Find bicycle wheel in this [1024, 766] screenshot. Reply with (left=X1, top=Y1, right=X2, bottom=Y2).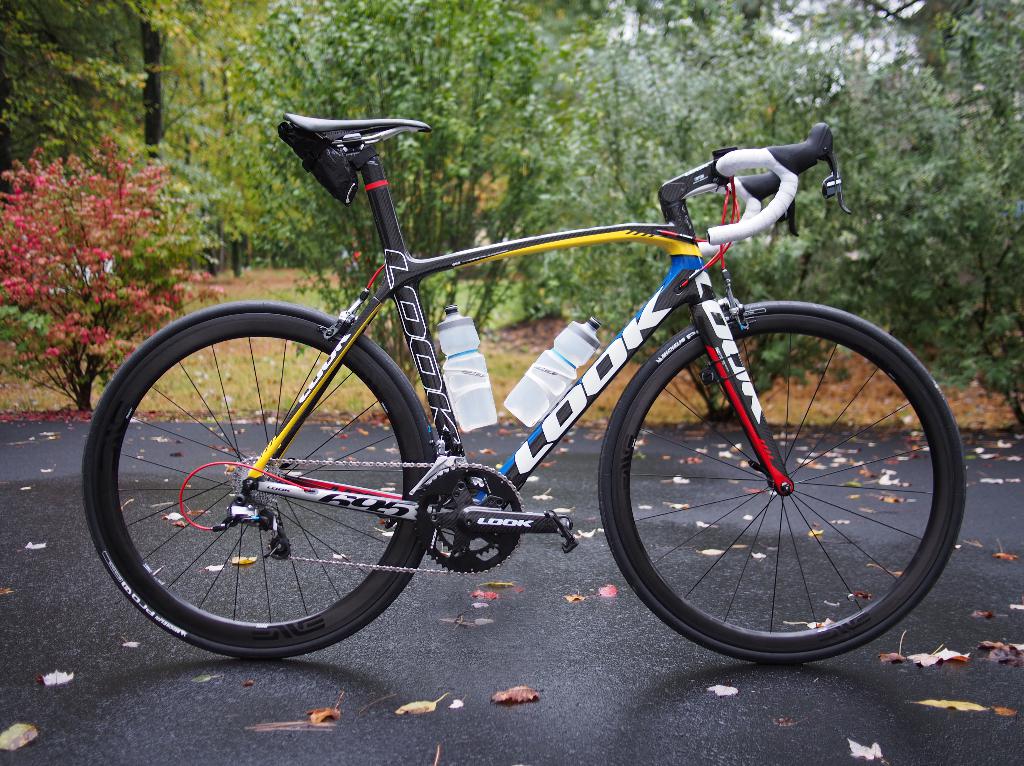
(left=596, top=299, right=968, bottom=665).
